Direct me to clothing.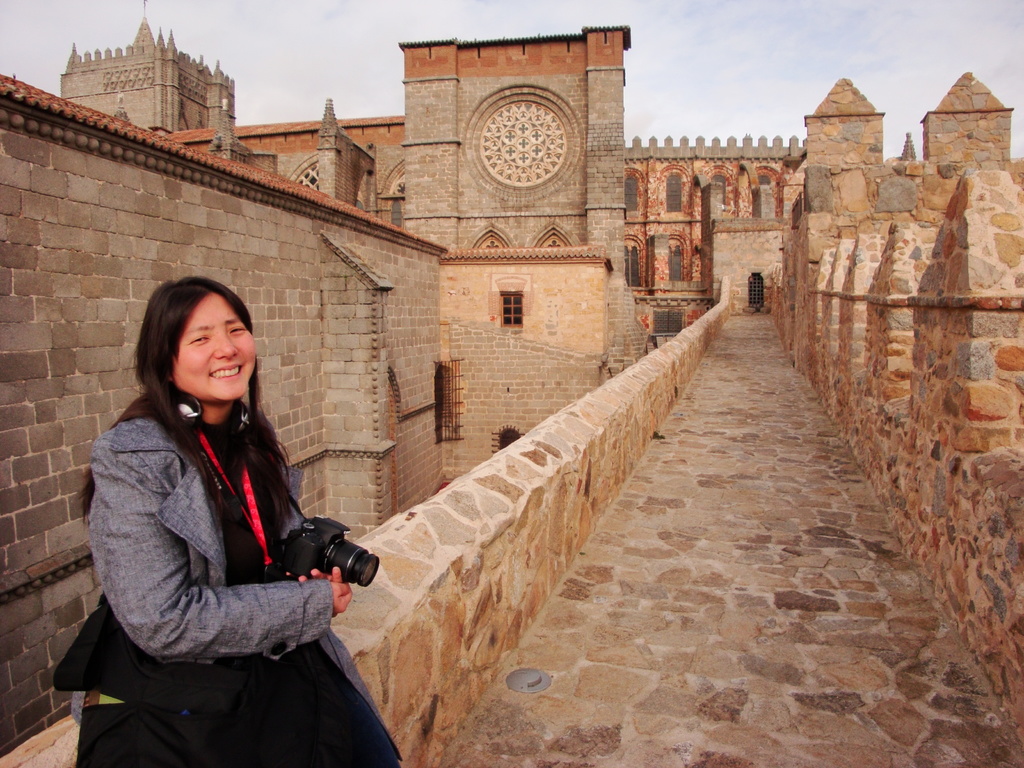
Direction: <bbox>76, 351, 351, 723</bbox>.
